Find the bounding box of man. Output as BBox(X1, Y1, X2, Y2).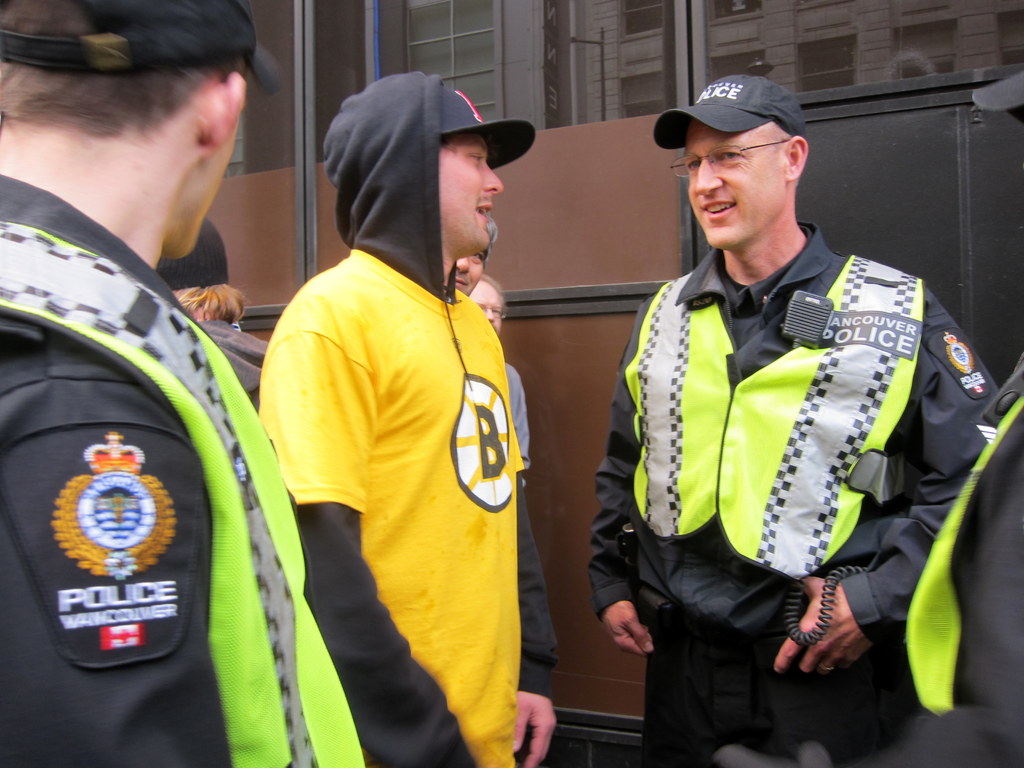
BBox(132, 212, 267, 410).
